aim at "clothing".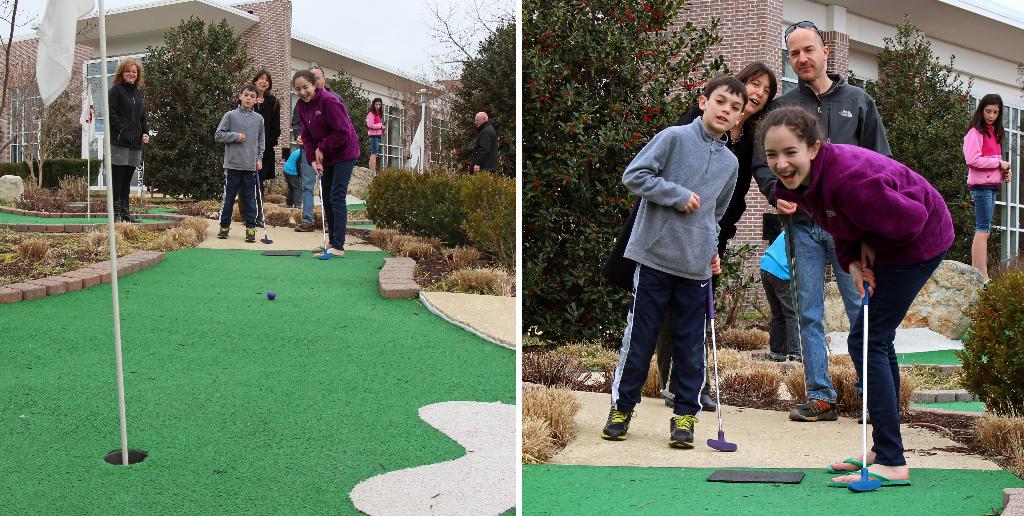
Aimed at (467,125,504,174).
